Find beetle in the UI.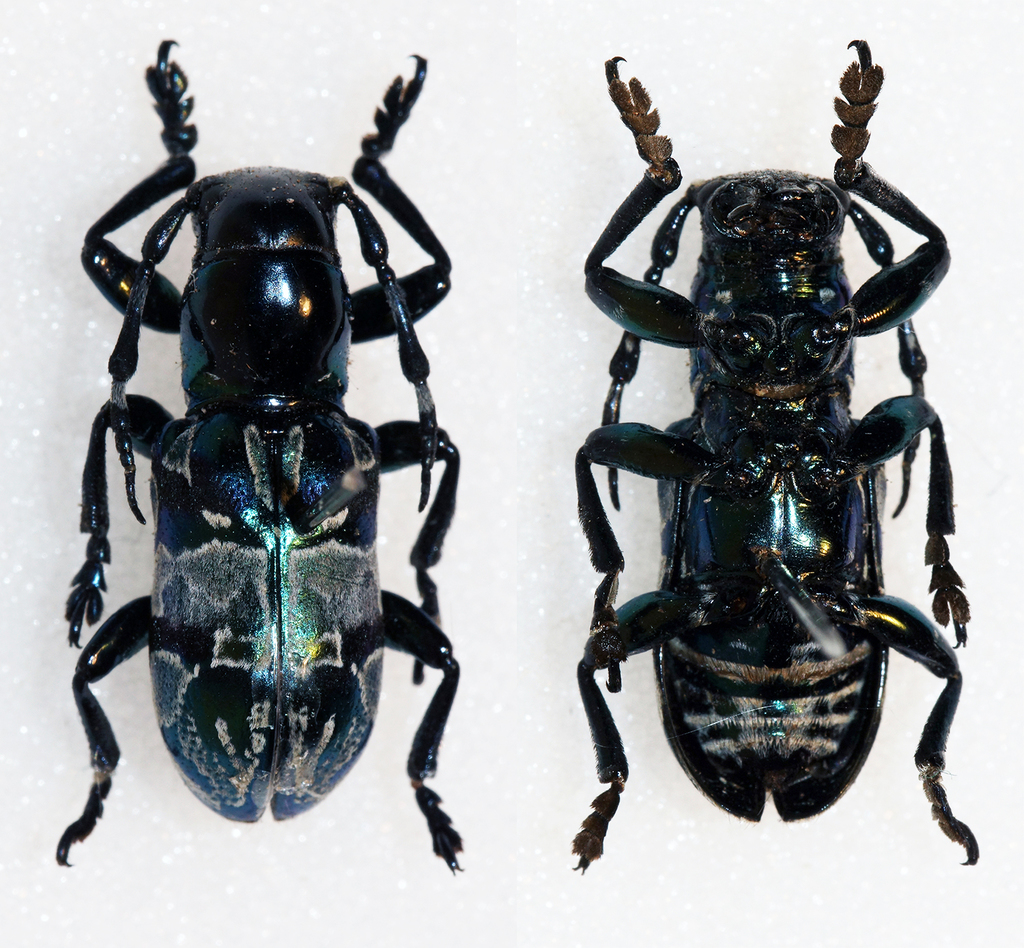
UI element at x1=567, y1=45, x2=960, y2=871.
